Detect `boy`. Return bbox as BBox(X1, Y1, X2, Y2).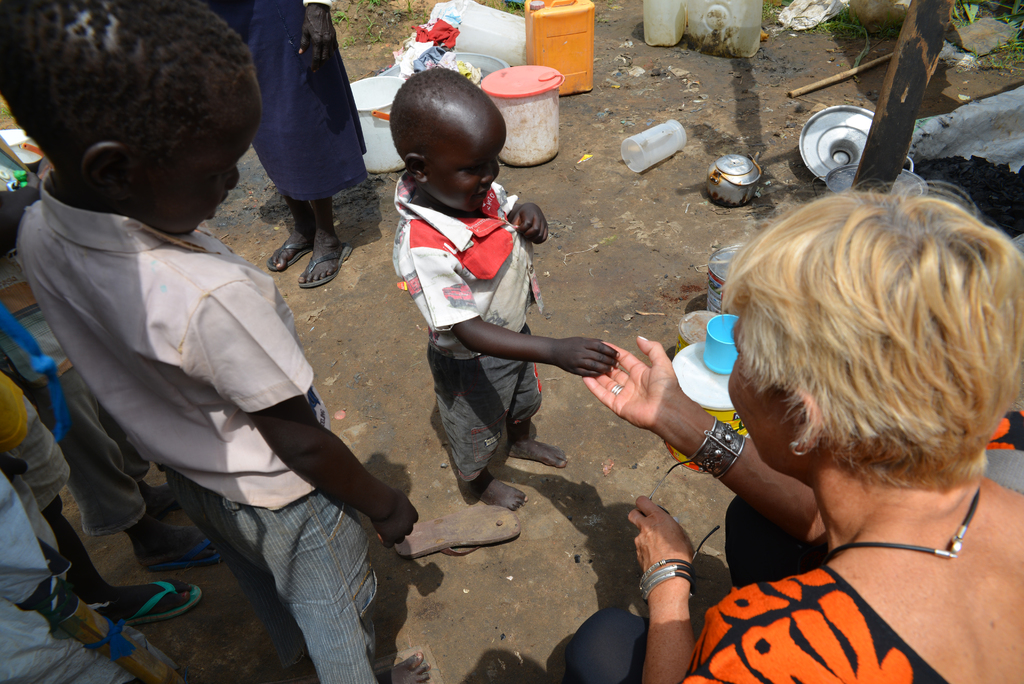
BBox(0, 480, 184, 681).
